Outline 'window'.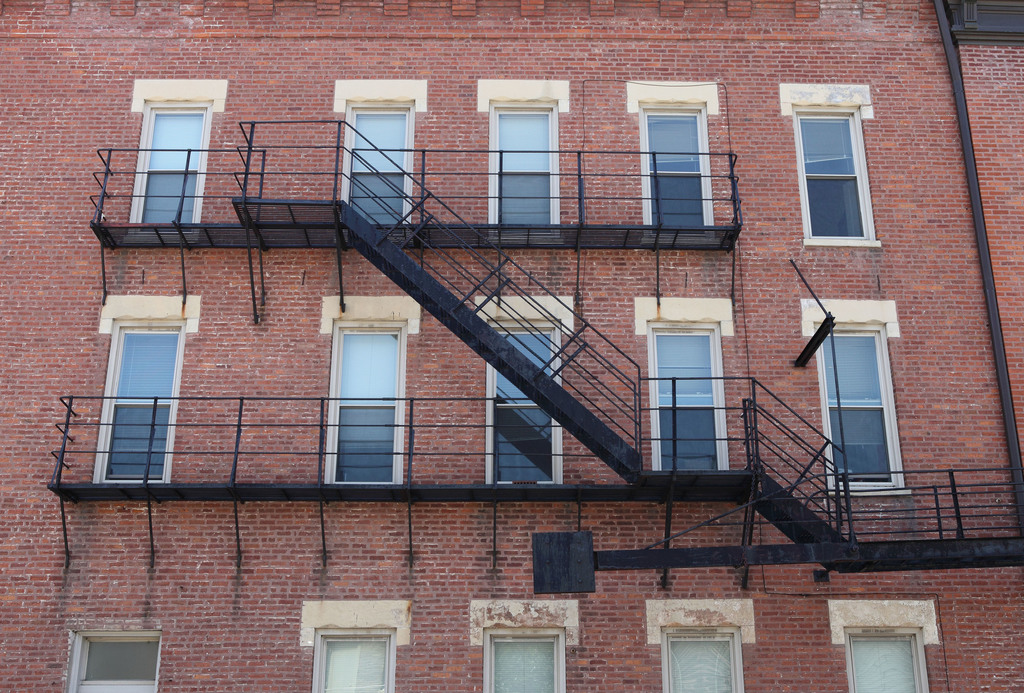
Outline: [304,599,404,692].
